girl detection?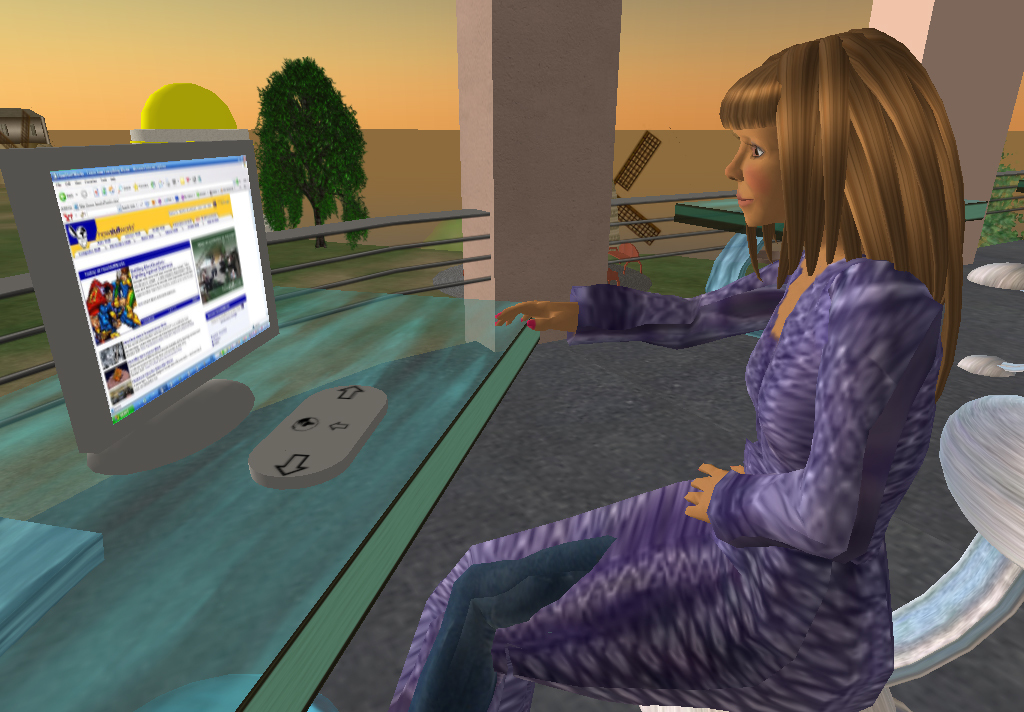
387 20 959 711
